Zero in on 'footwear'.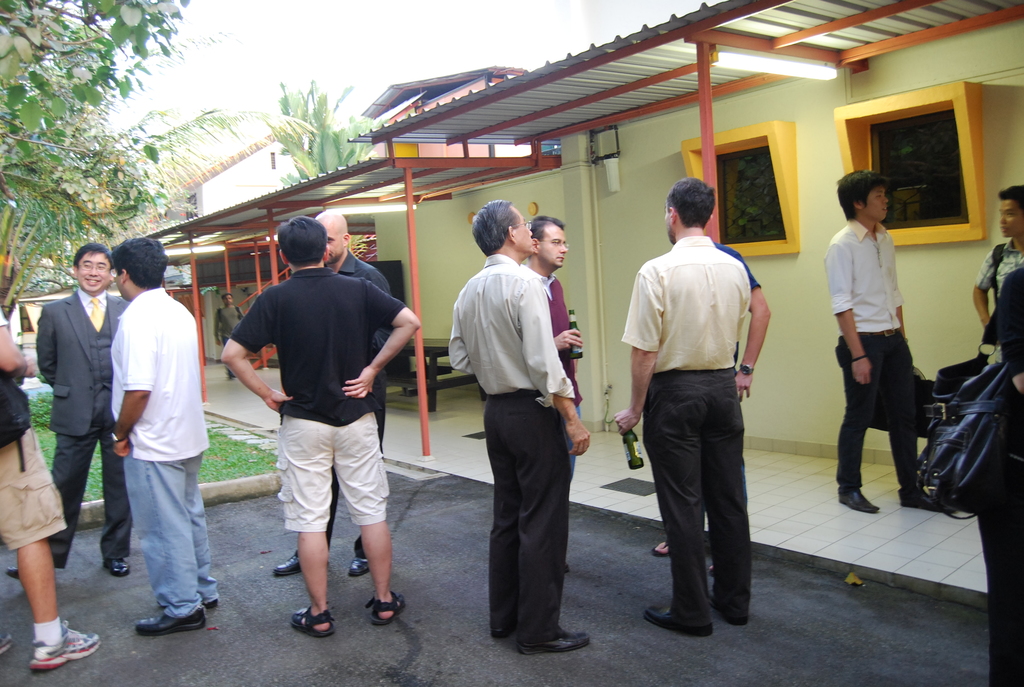
Zeroed in: bbox=(108, 558, 129, 576).
